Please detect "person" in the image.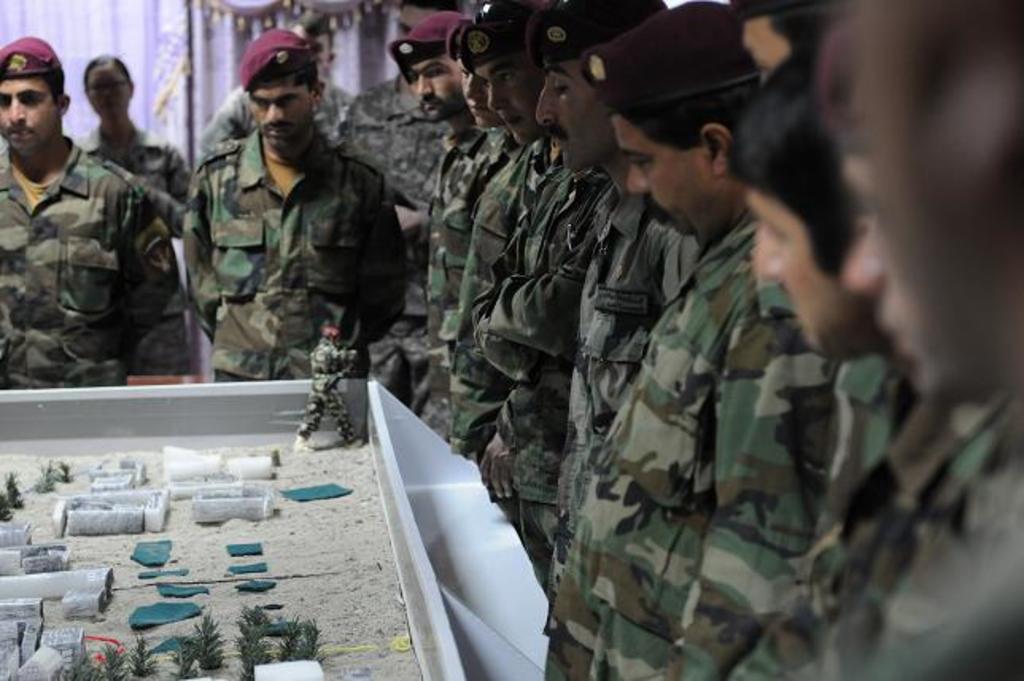
296,321,370,449.
